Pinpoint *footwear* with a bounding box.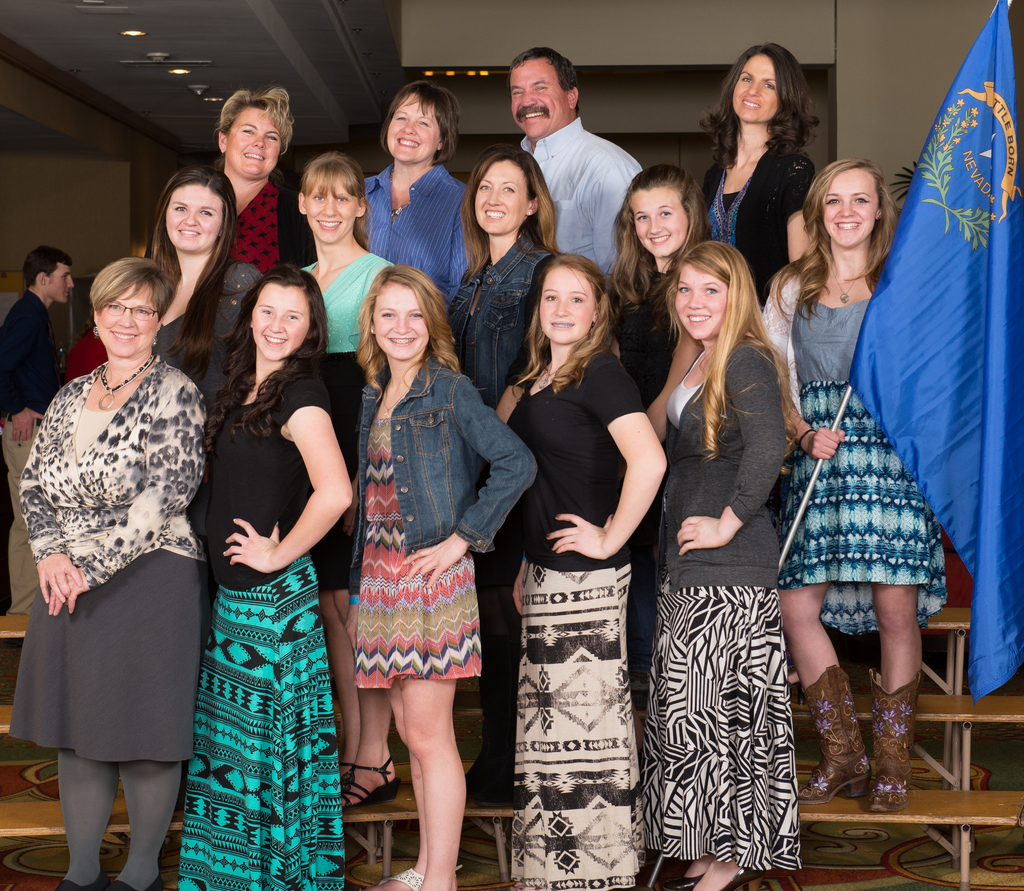
left=719, top=865, right=767, bottom=890.
